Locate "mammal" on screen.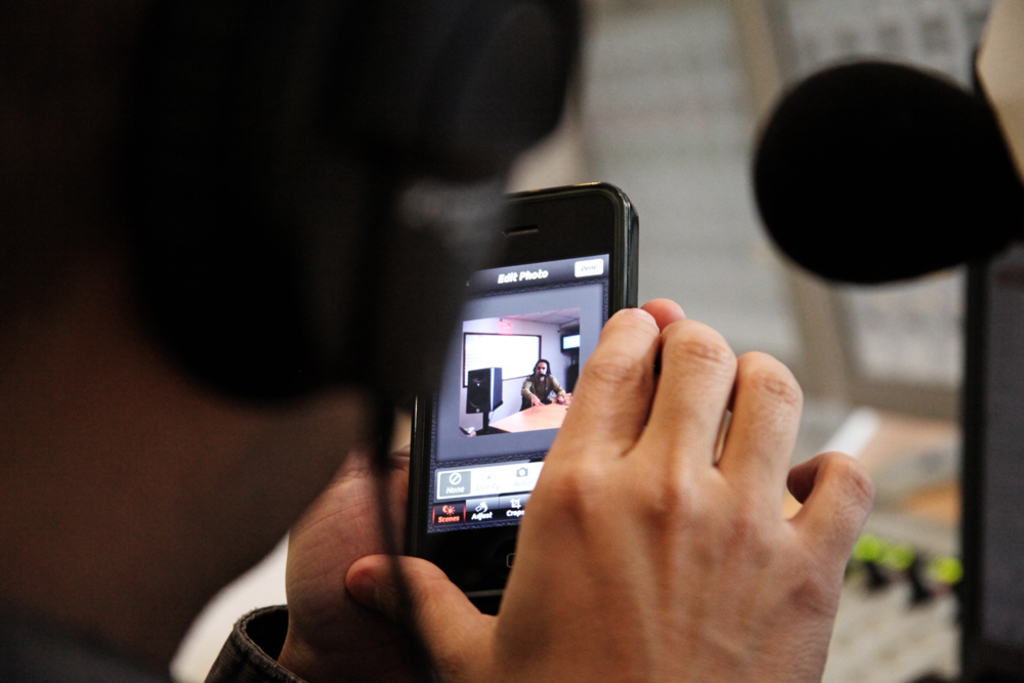
On screen at detection(0, 0, 877, 682).
